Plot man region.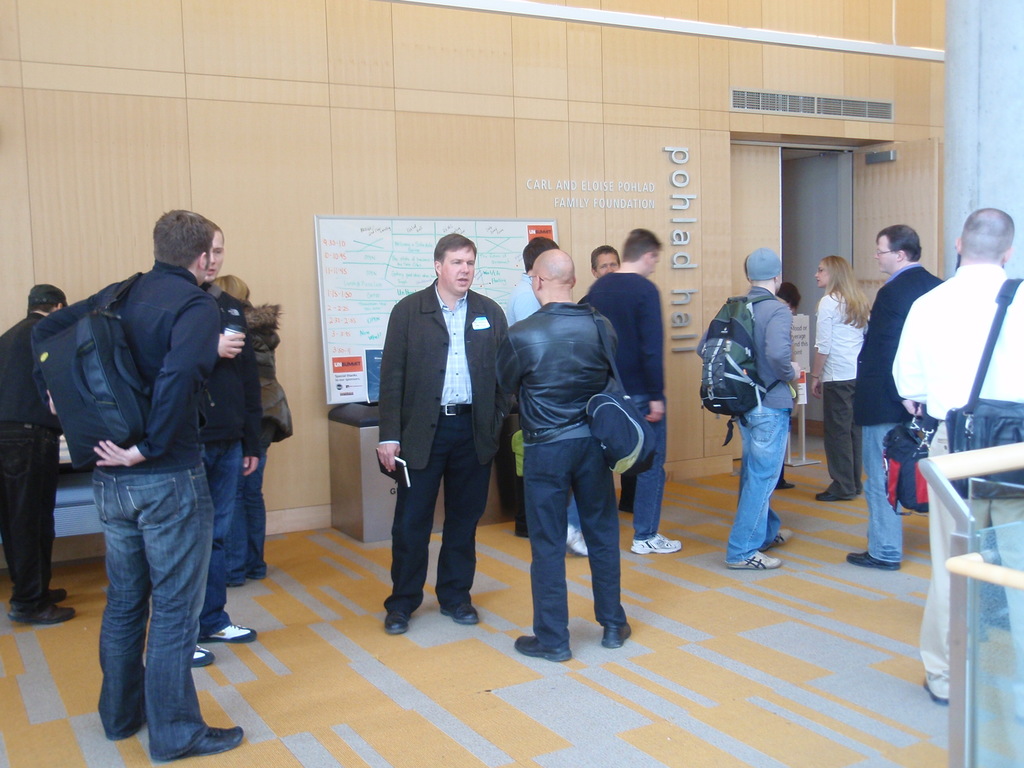
Plotted at (left=592, top=244, right=620, bottom=274).
